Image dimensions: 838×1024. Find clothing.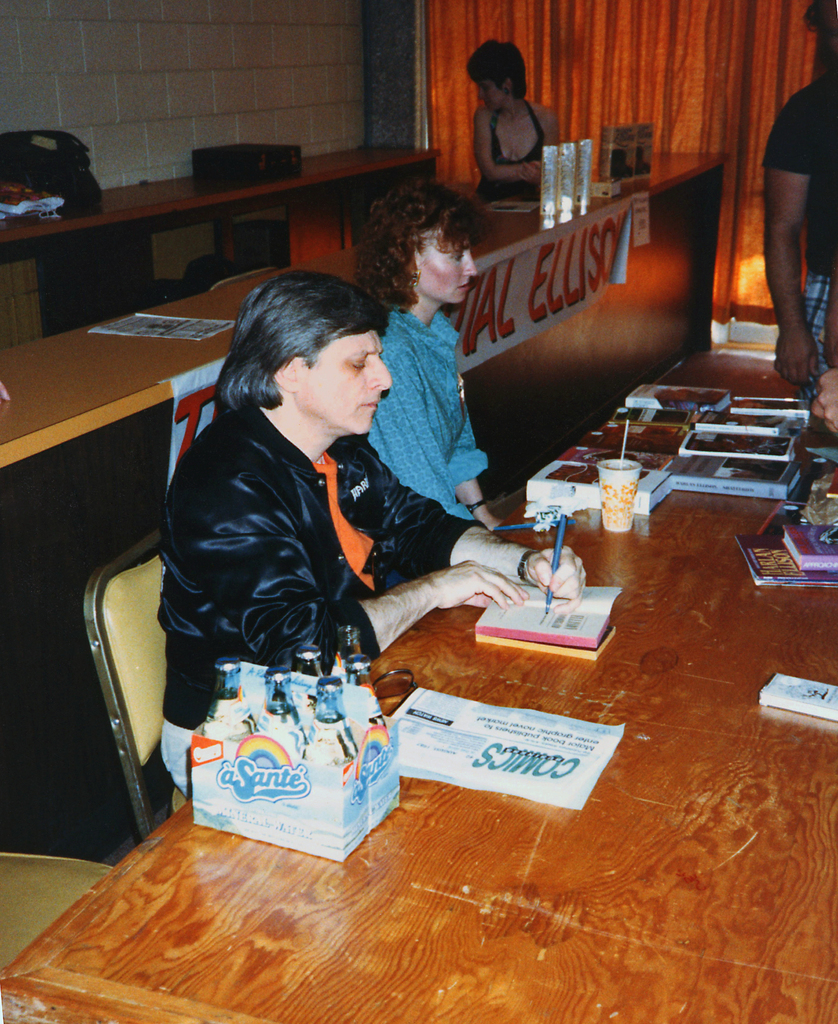
{"x1": 478, "y1": 102, "x2": 536, "y2": 196}.
